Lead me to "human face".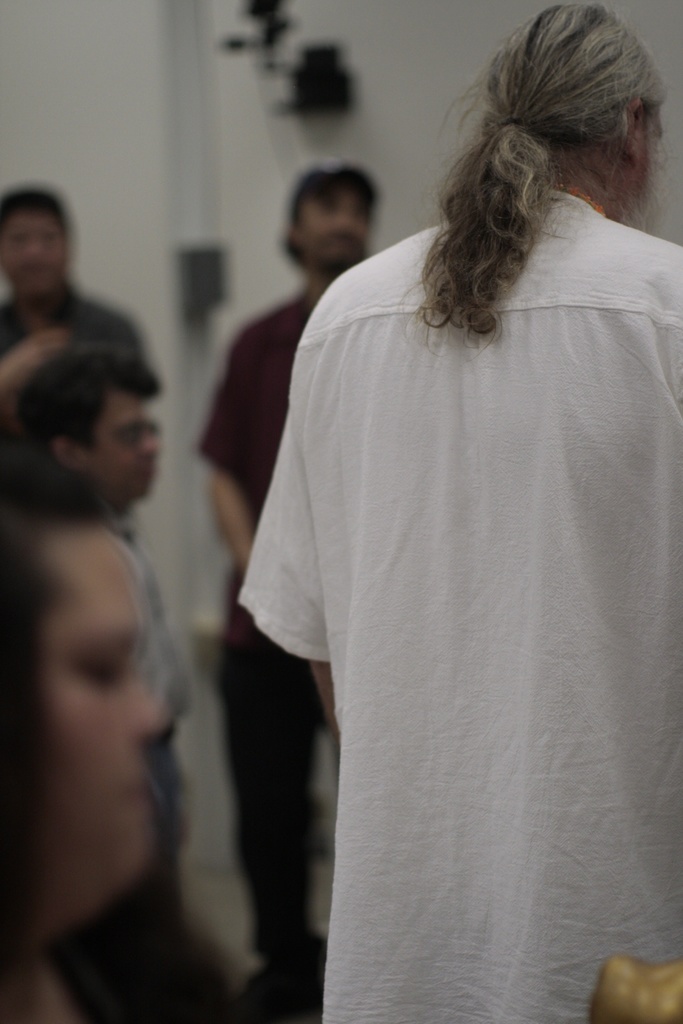
Lead to BBox(296, 194, 375, 266).
